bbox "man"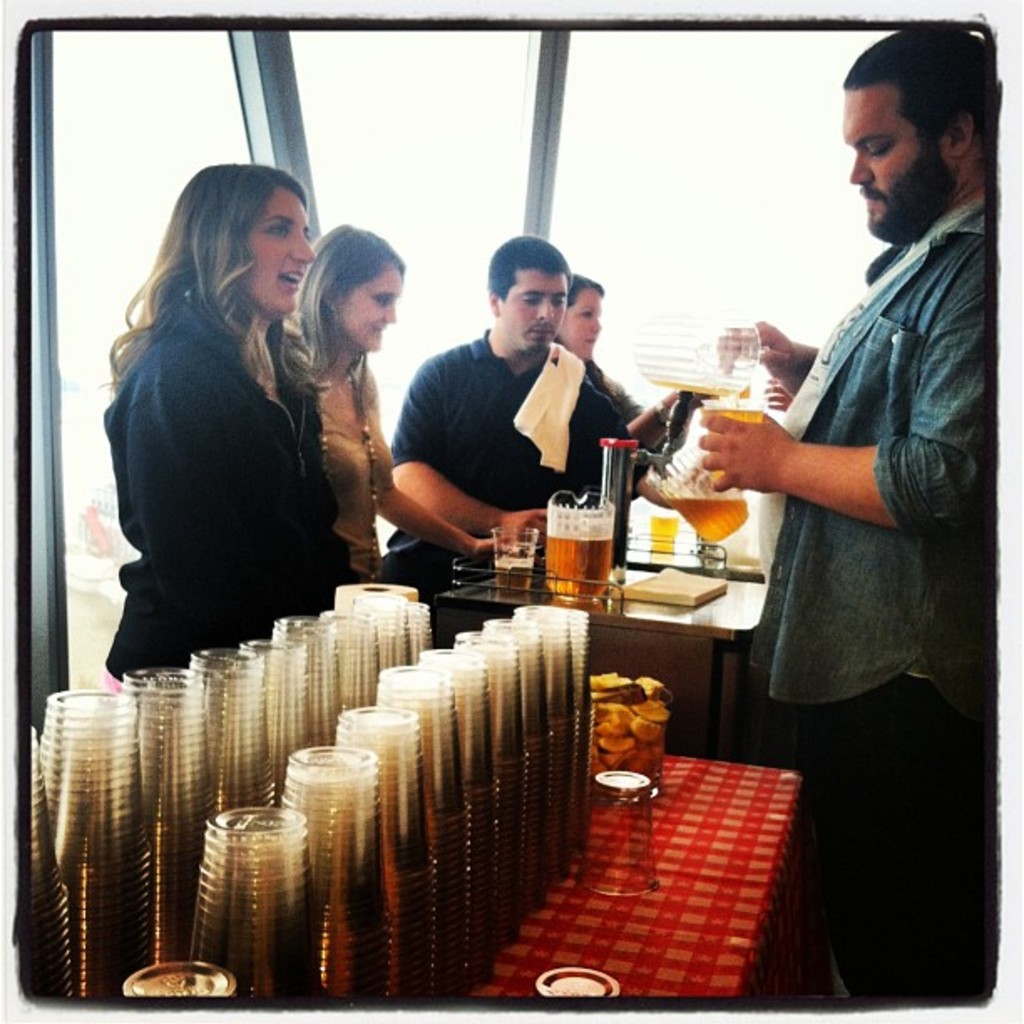
691:27:996:1002
